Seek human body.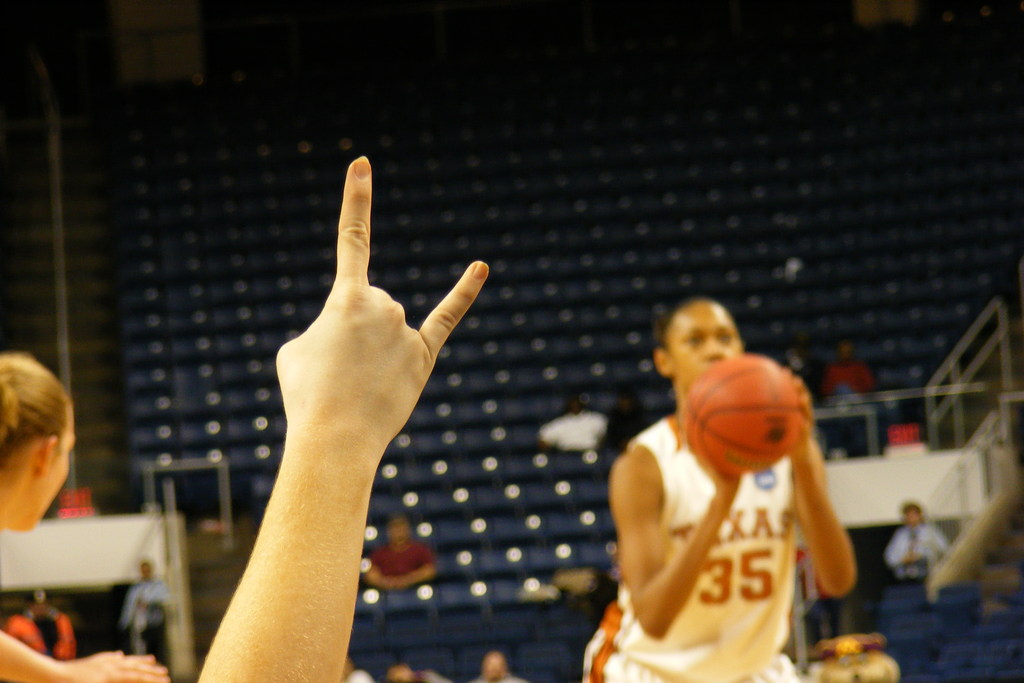
[left=196, top=156, right=490, bottom=682].
